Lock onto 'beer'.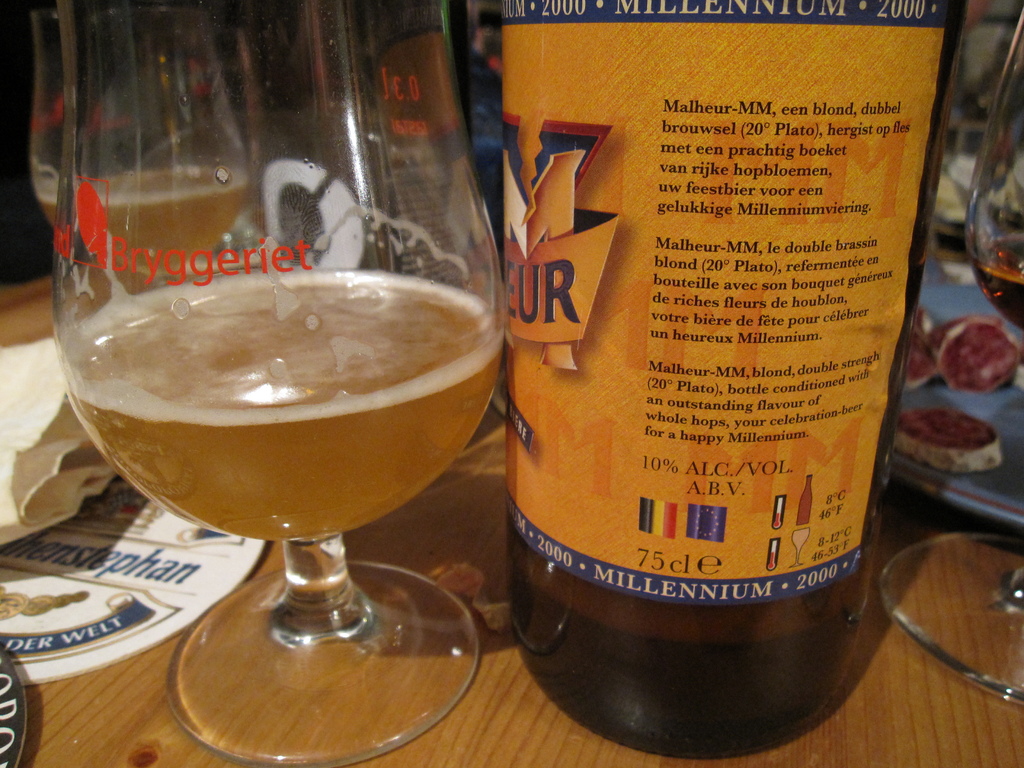
Locked: (left=43, top=0, right=516, bottom=767).
